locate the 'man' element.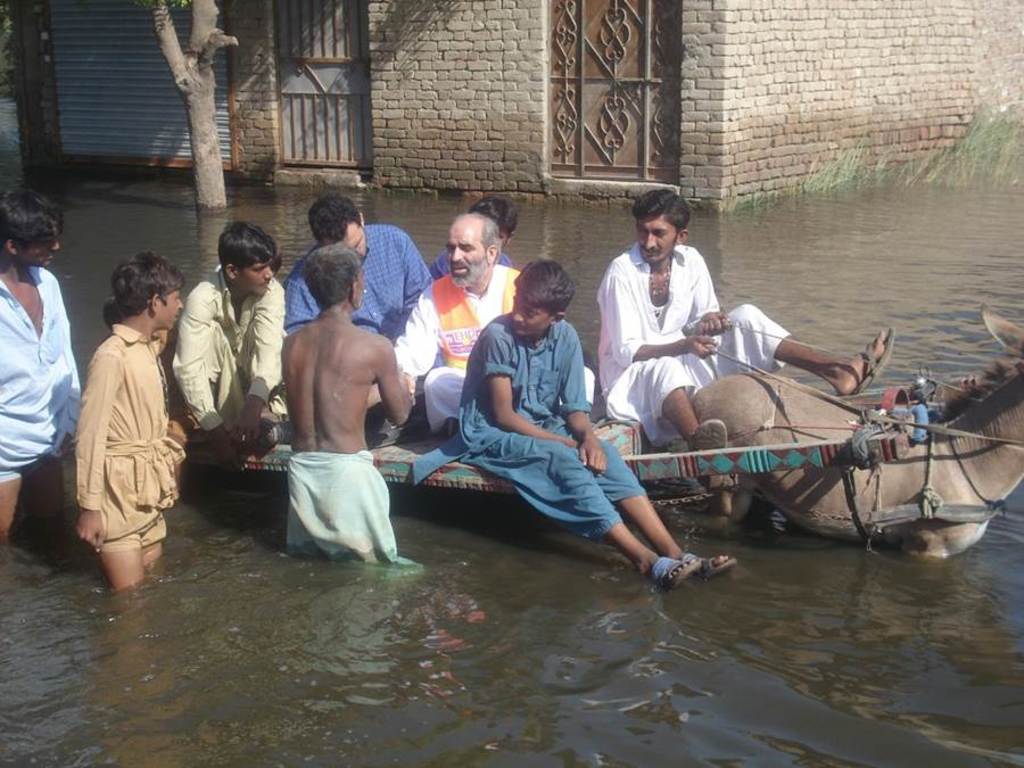
Element bbox: Rect(455, 261, 737, 588).
